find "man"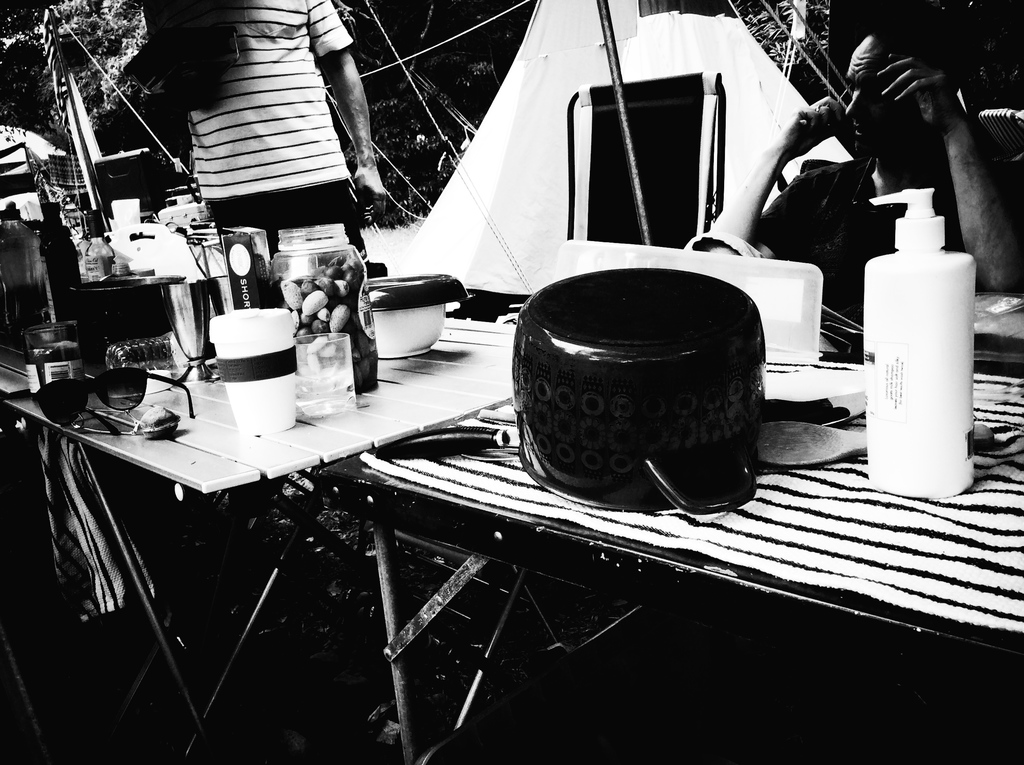
(x1=680, y1=5, x2=1023, y2=300)
